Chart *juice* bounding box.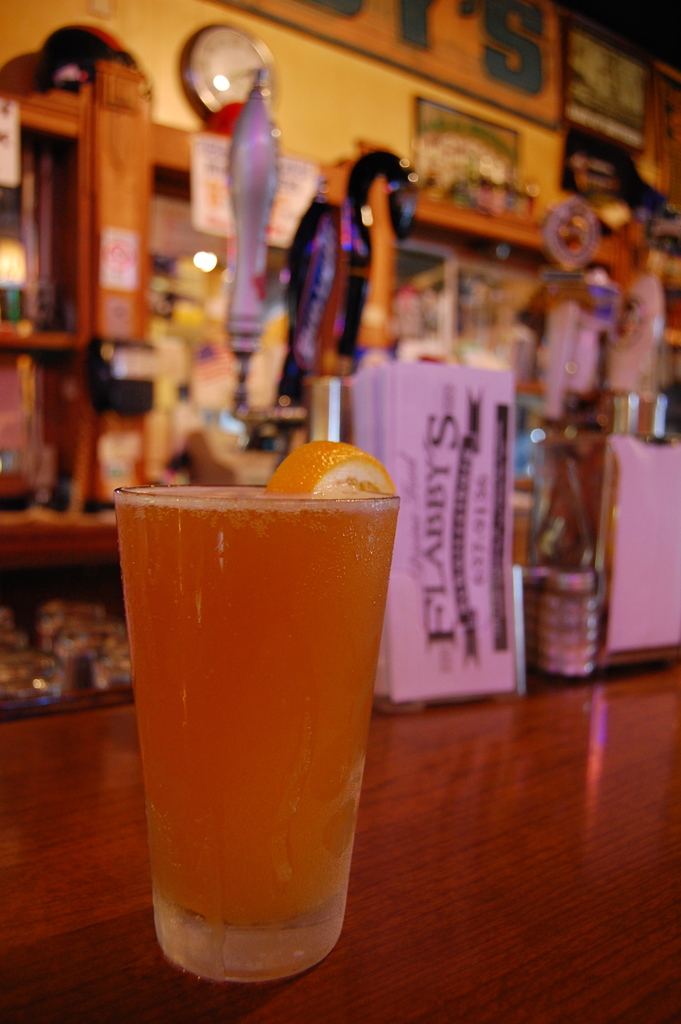
Charted: [121,433,406,993].
